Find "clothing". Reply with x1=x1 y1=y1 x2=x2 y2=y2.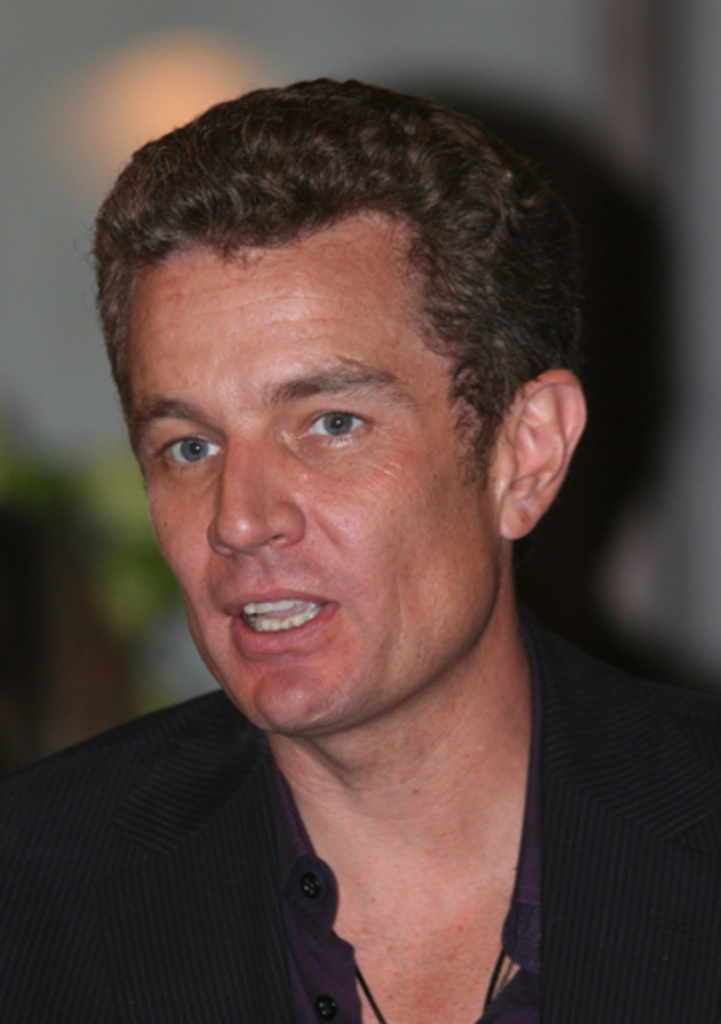
x1=0 y1=623 x2=719 y2=1022.
